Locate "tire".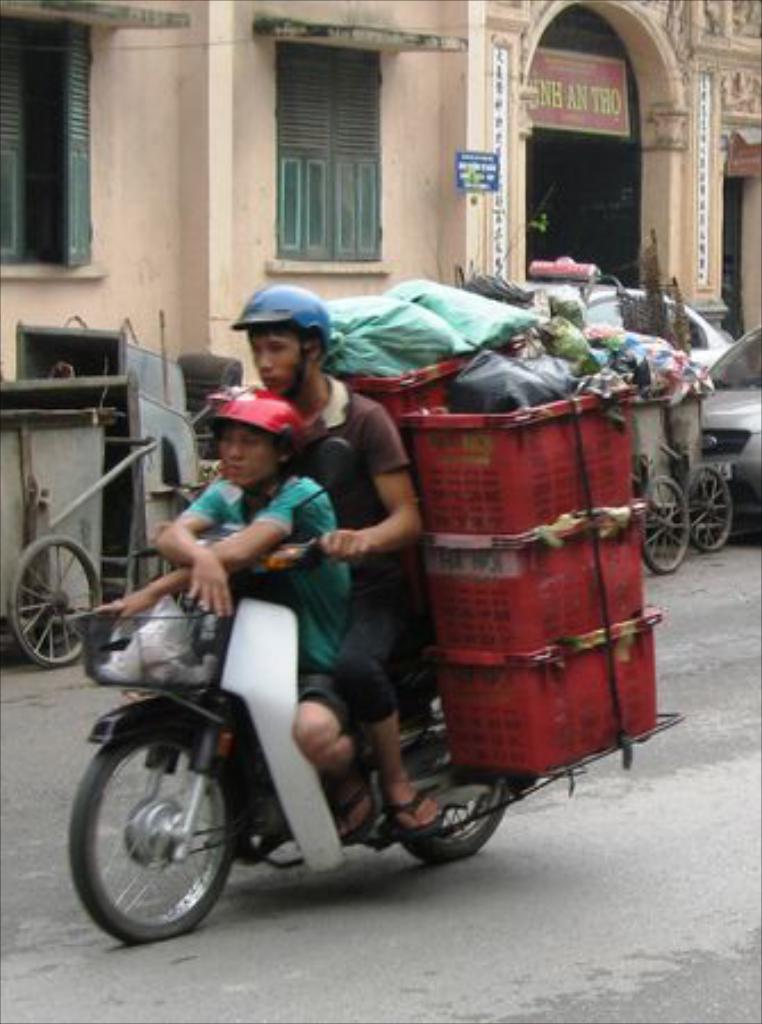
Bounding box: [403, 696, 510, 862].
